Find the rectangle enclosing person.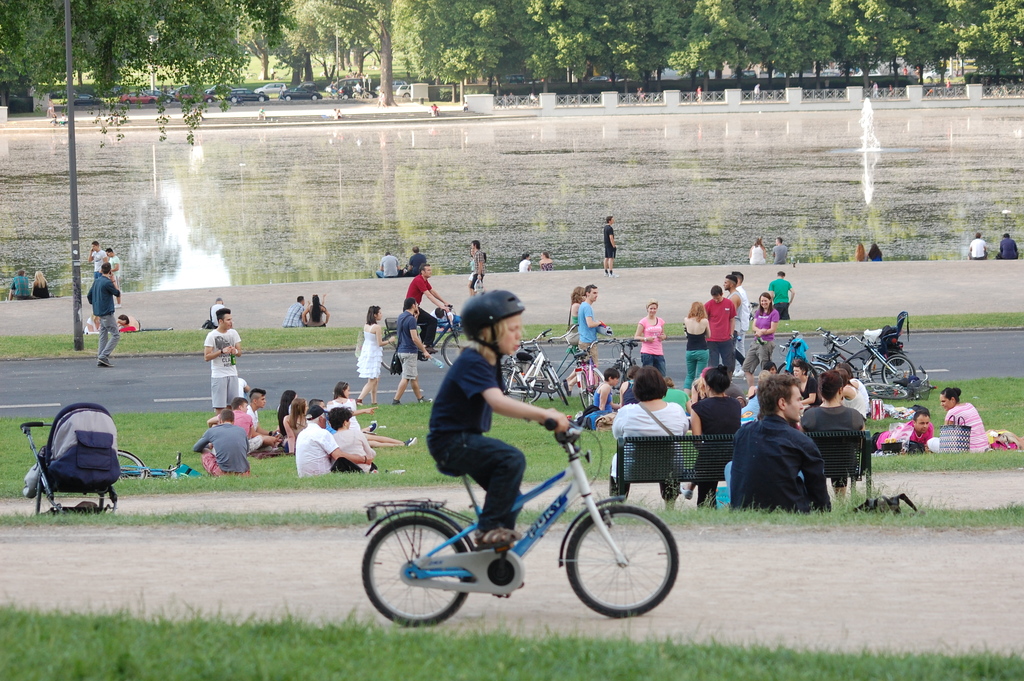
[left=749, top=236, right=766, bottom=265].
